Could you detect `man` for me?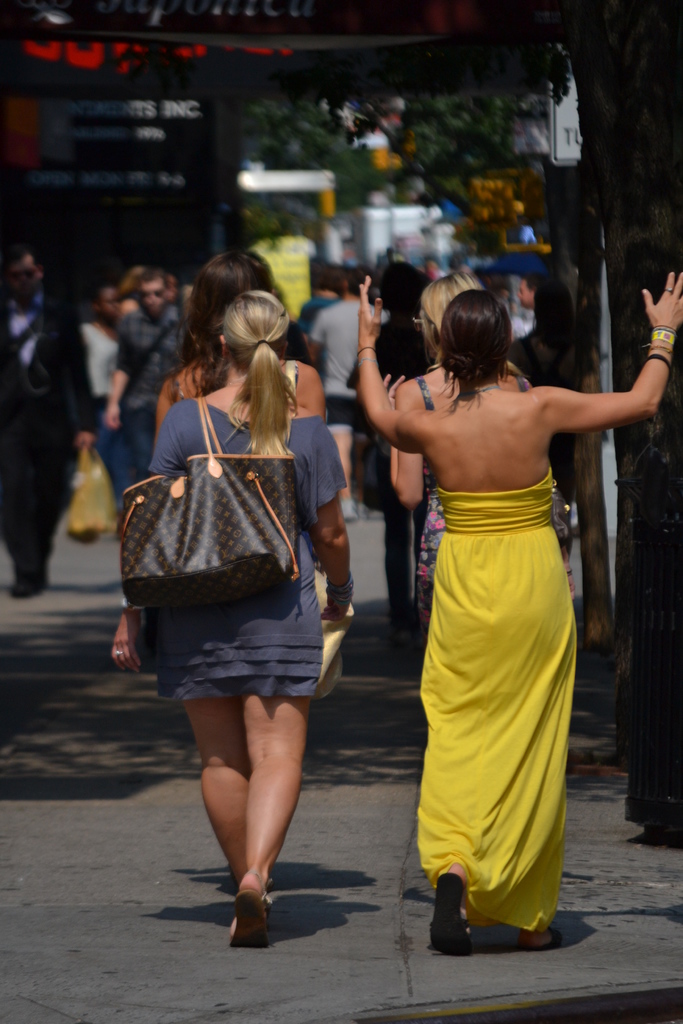
Detection result: x1=0, y1=246, x2=100, y2=596.
